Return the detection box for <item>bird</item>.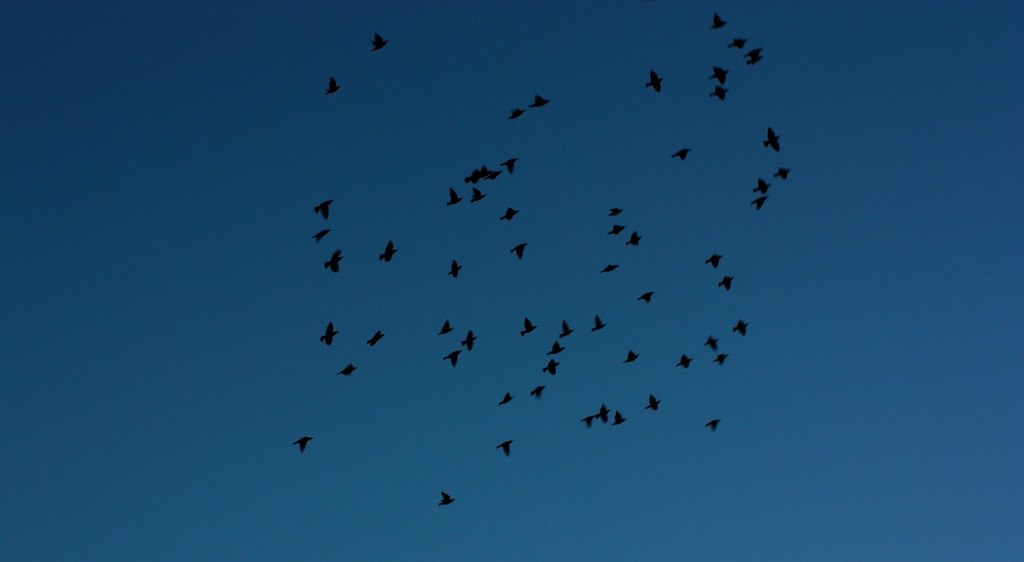
774,162,792,181.
